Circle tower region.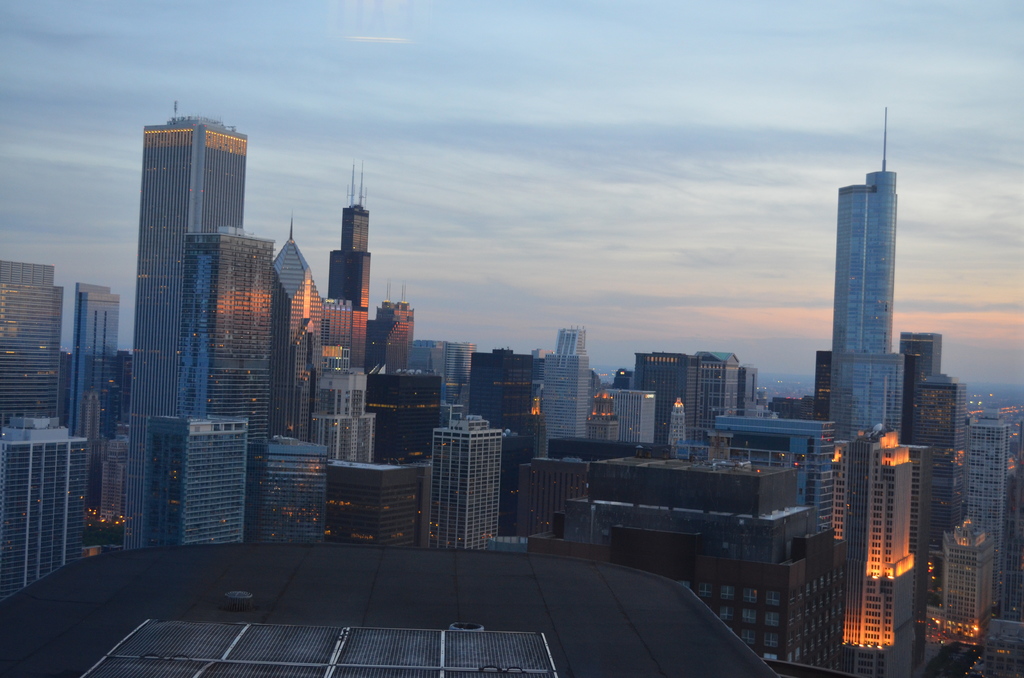
Region: <region>822, 415, 920, 677</region>.
